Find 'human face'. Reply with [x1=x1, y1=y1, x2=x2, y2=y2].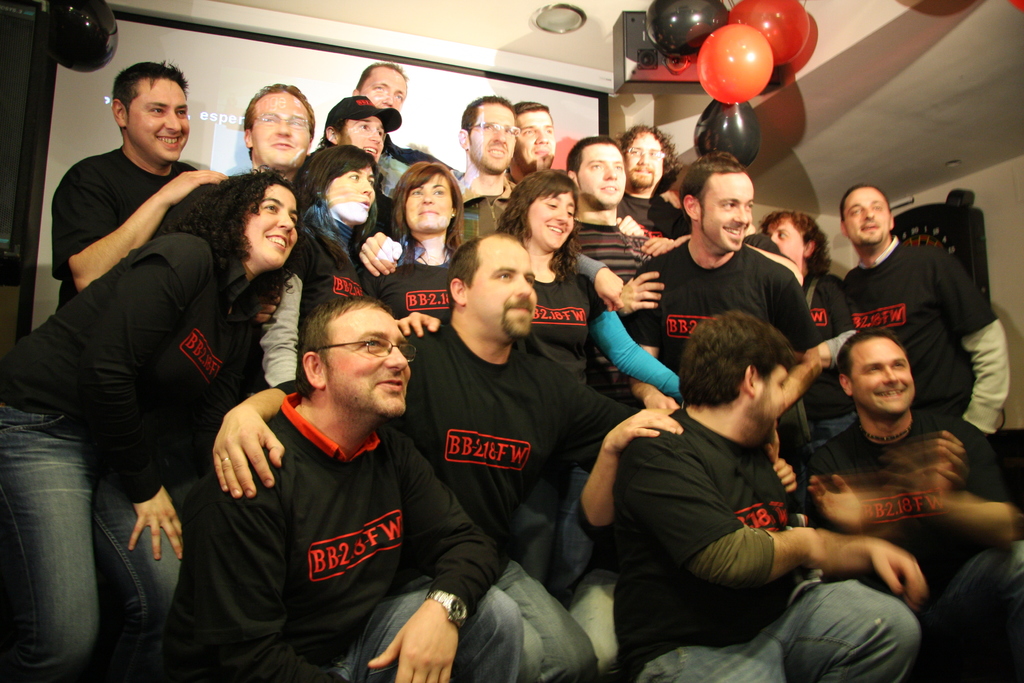
[x1=698, y1=173, x2=751, y2=249].
